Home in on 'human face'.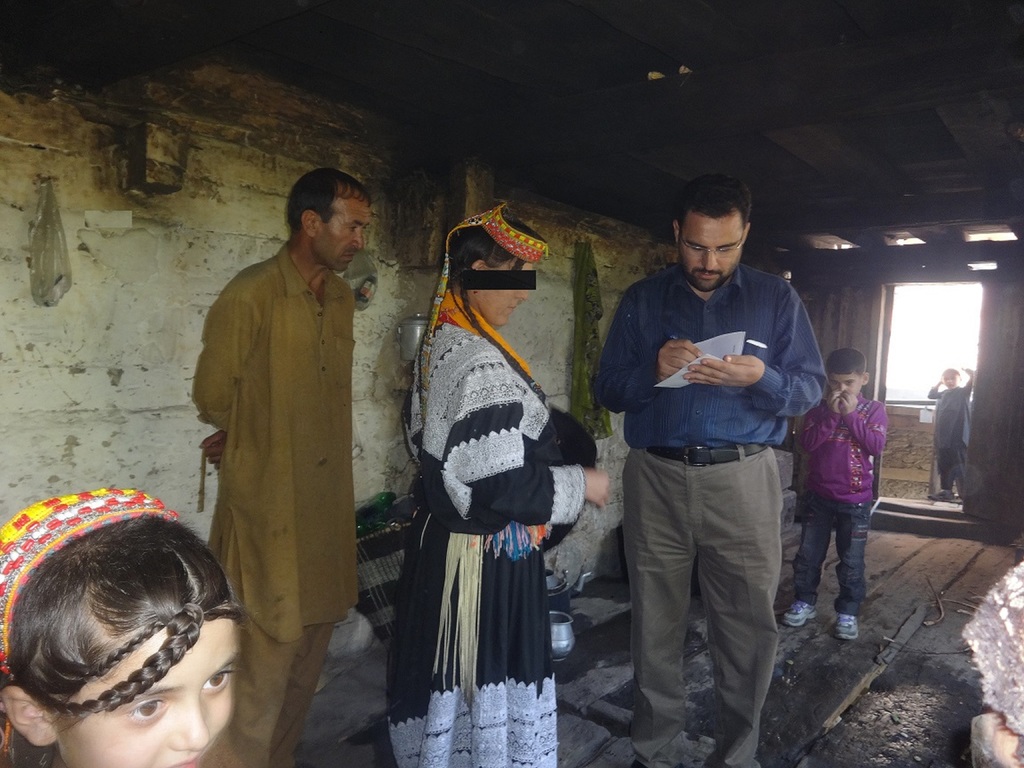
Homed in at x1=827 y1=376 x2=864 y2=403.
